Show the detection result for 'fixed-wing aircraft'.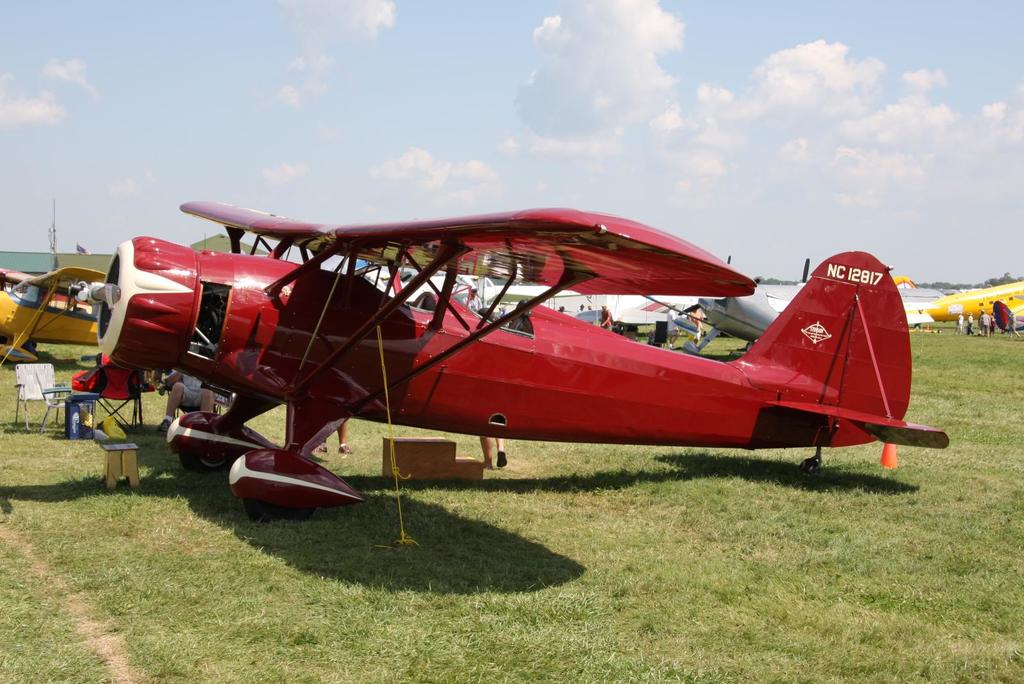
{"left": 887, "top": 273, "right": 1023, "bottom": 331}.
